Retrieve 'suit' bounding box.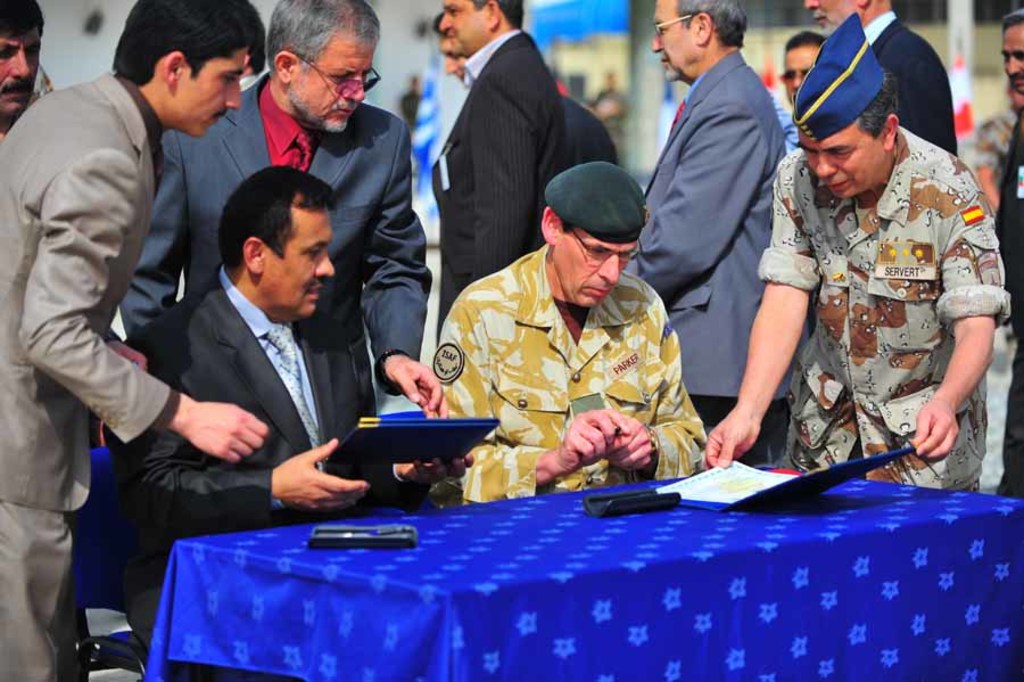
Bounding box: (0,66,180,681).
